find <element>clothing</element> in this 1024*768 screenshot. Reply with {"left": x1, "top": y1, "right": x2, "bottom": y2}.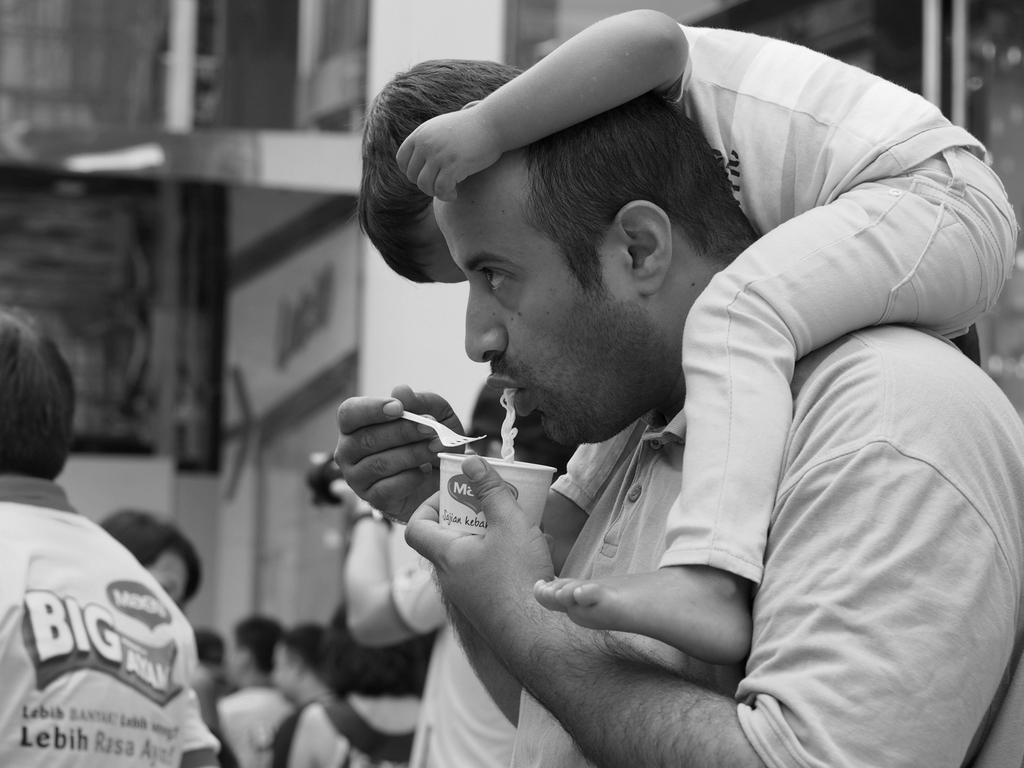
{"left": 325, "top": 696, "right": 410, "bottom": 767}.
